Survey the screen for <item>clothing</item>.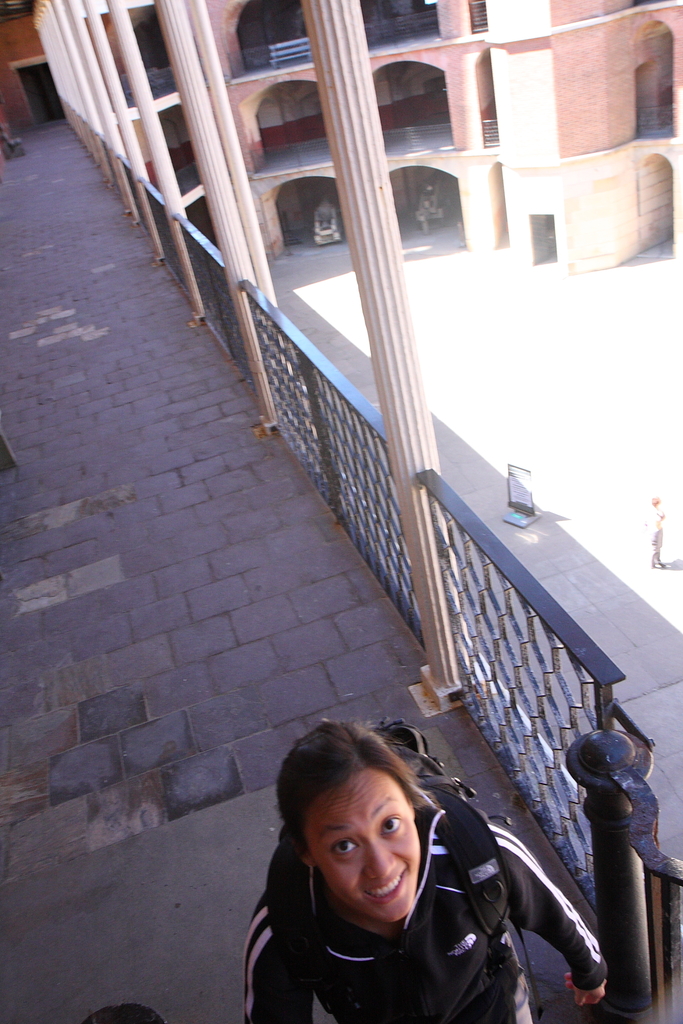
Survey found: 220, 783, 575, 1018.
